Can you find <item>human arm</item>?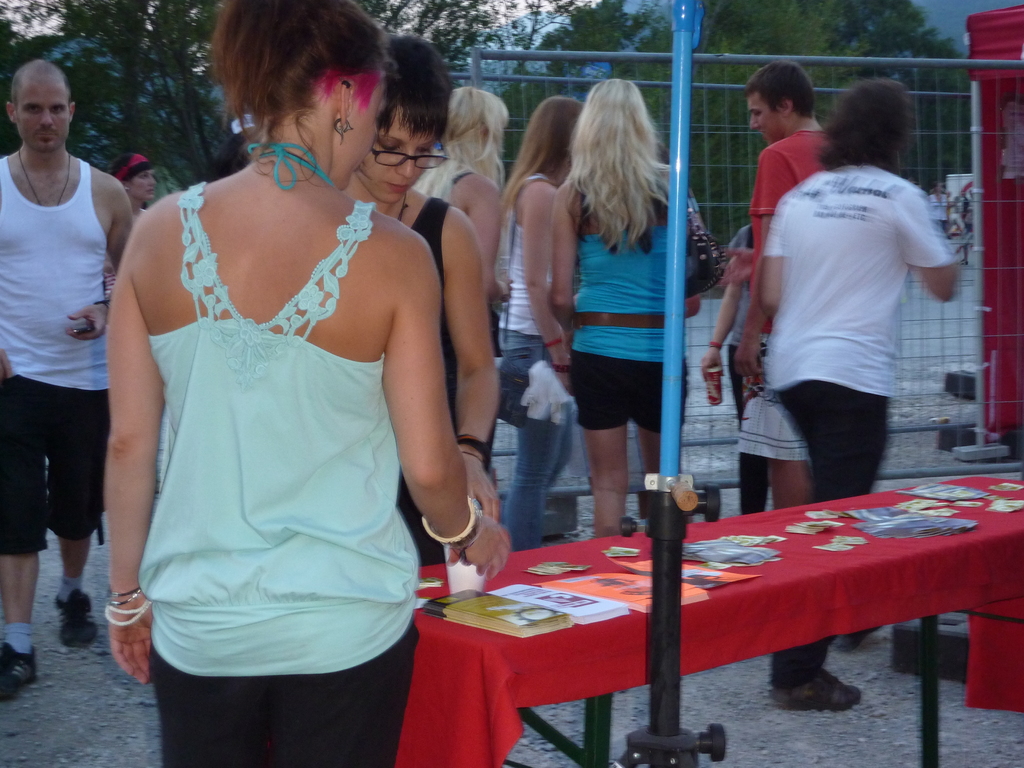
Yes, bounding box: 692:254:739:385.
